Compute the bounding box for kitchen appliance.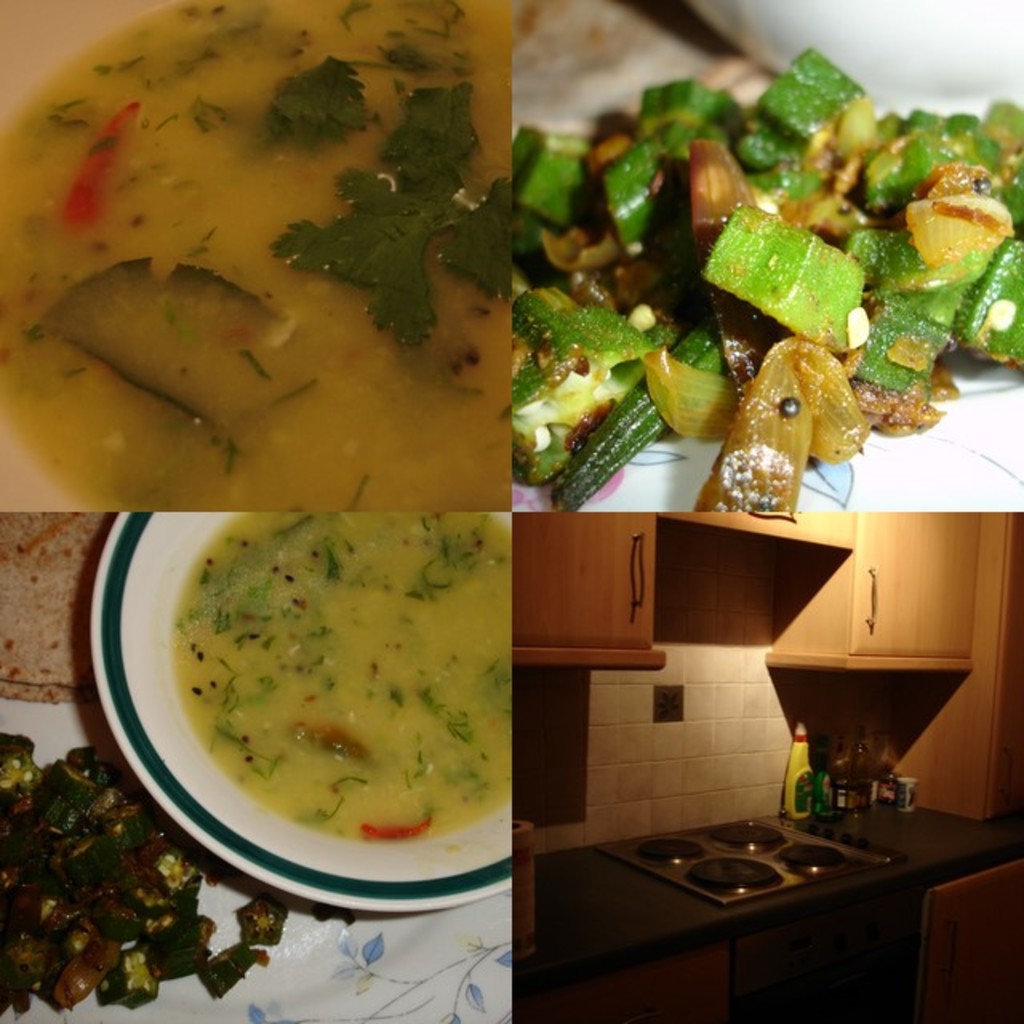
[898, 786, 912, 808].
